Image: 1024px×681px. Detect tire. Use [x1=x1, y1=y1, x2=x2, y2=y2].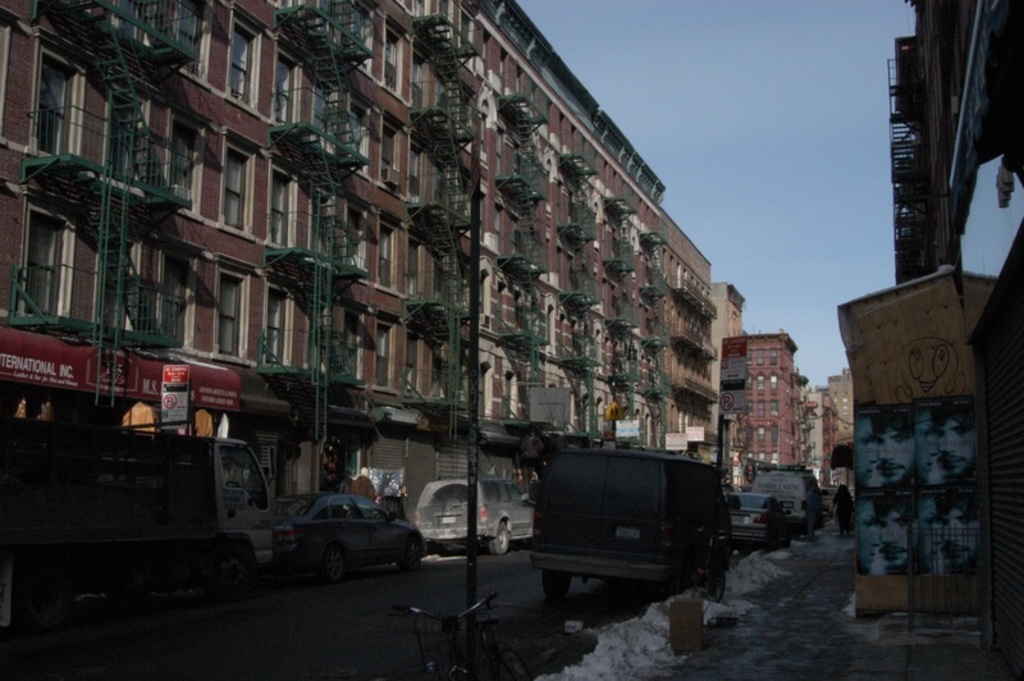
[x1=324, y1=544, x2=343, y2=582].
